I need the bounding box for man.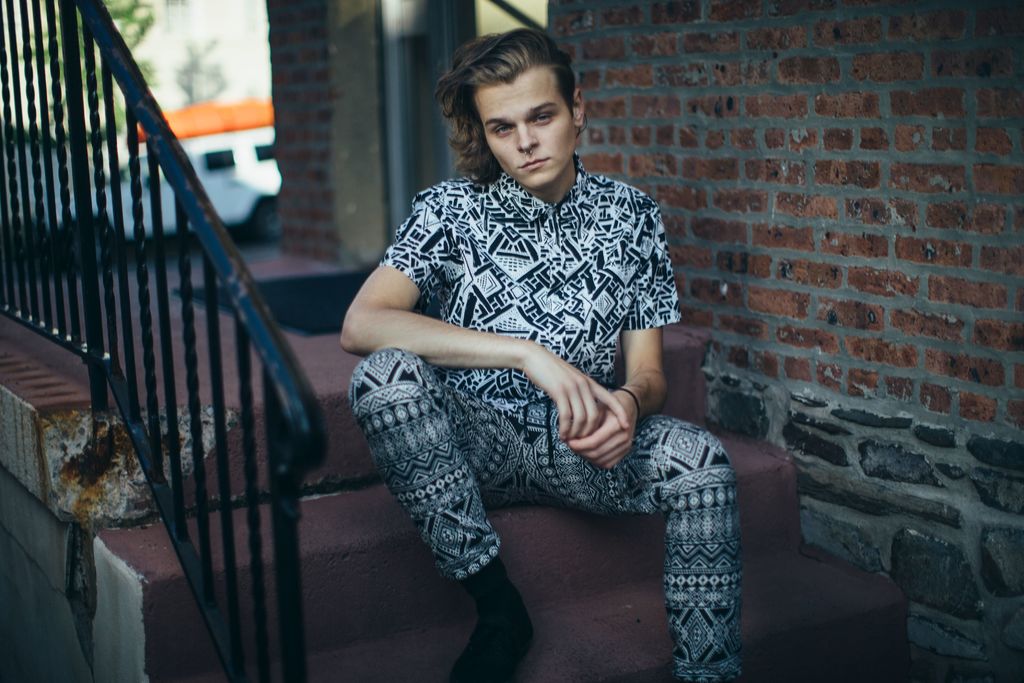
Here it is: box(335, 21, 749, 642).
